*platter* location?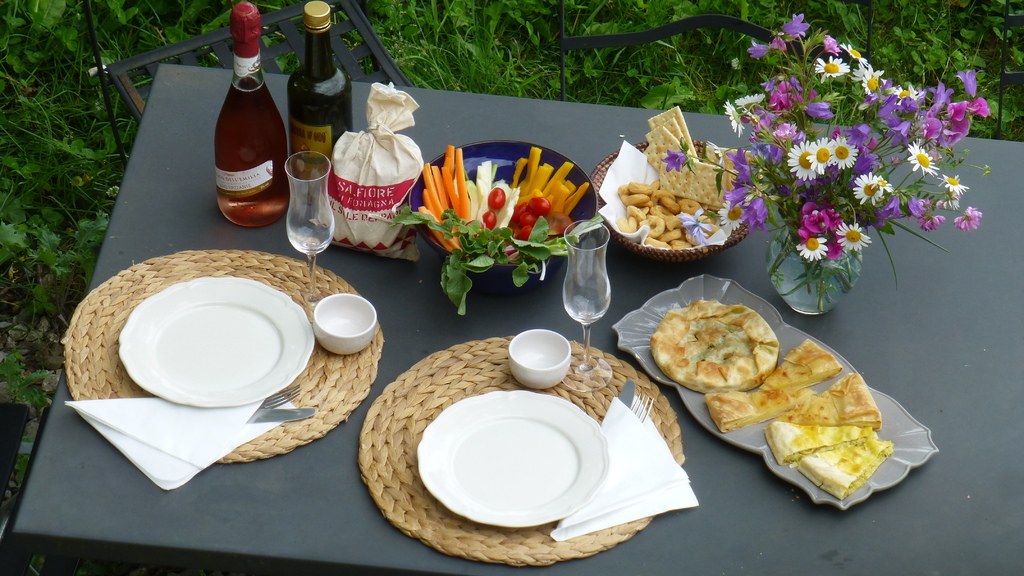
x1=119, y1=276, x2=309, y2=402
